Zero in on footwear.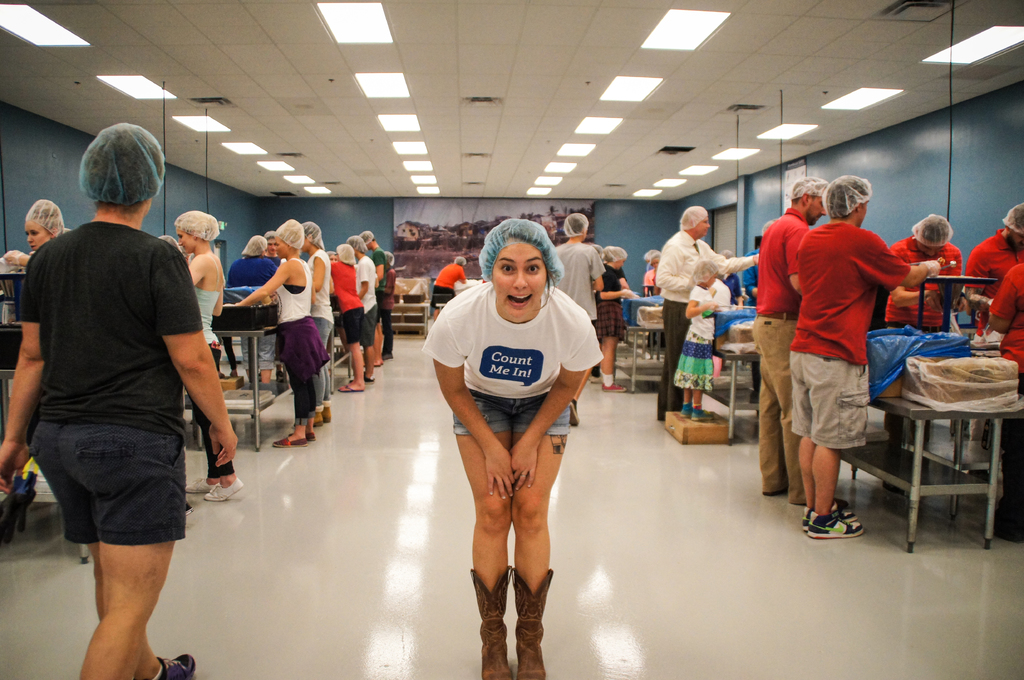
Zeroed in: locate(457, 566, 569, 670).
